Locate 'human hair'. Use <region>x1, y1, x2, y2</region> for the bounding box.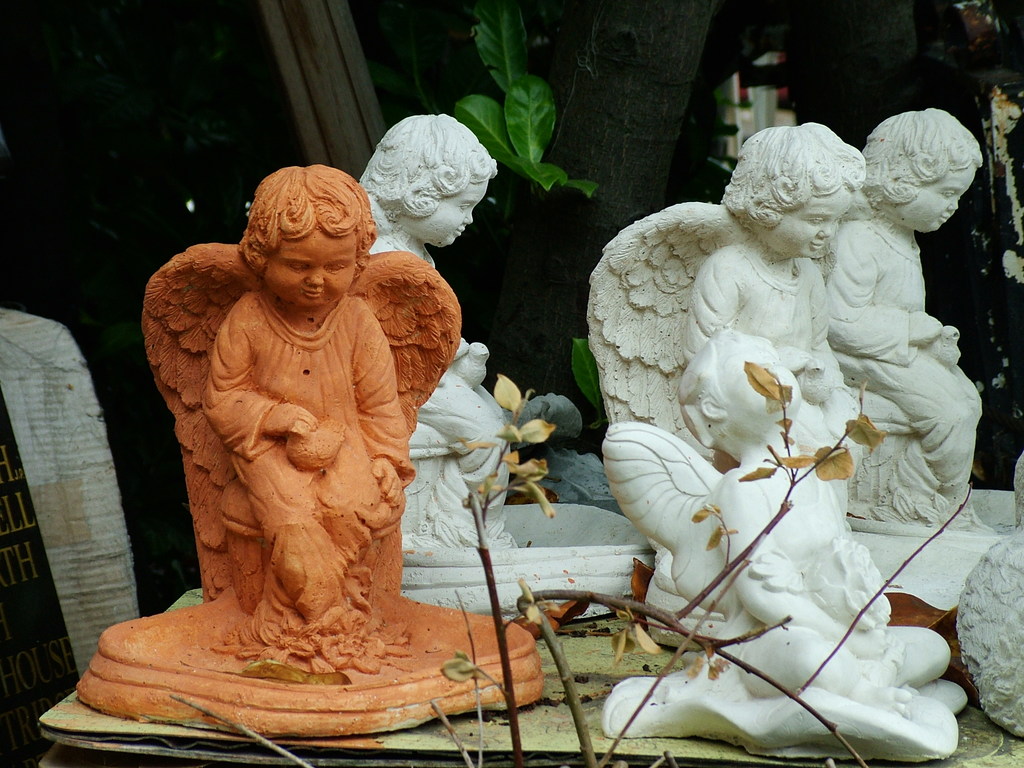
<region>856, 108, 985, 213</region>.
